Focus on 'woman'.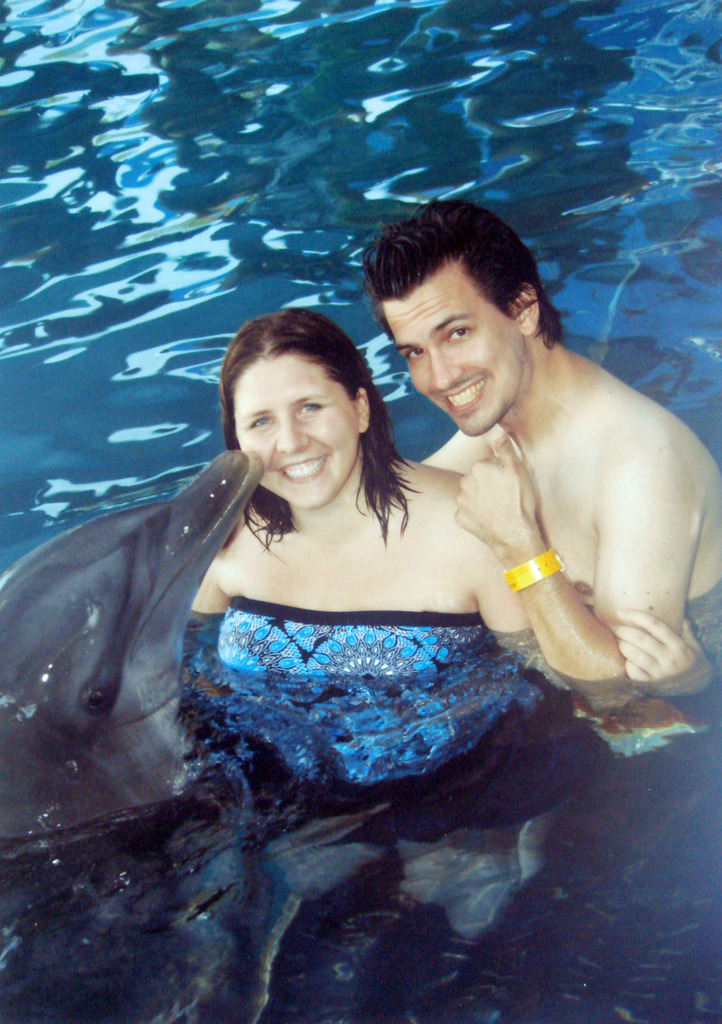
Focused at 201,300,721,673.
